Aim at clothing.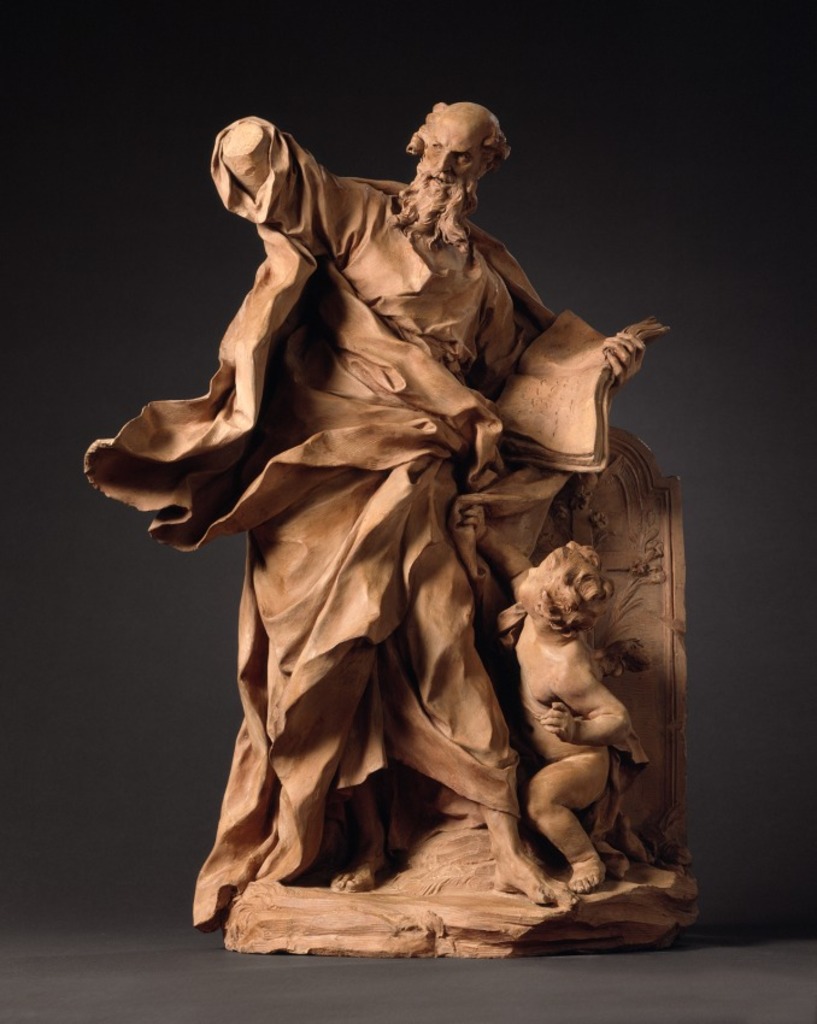
Aimed at 78, 114, 577, 926.
